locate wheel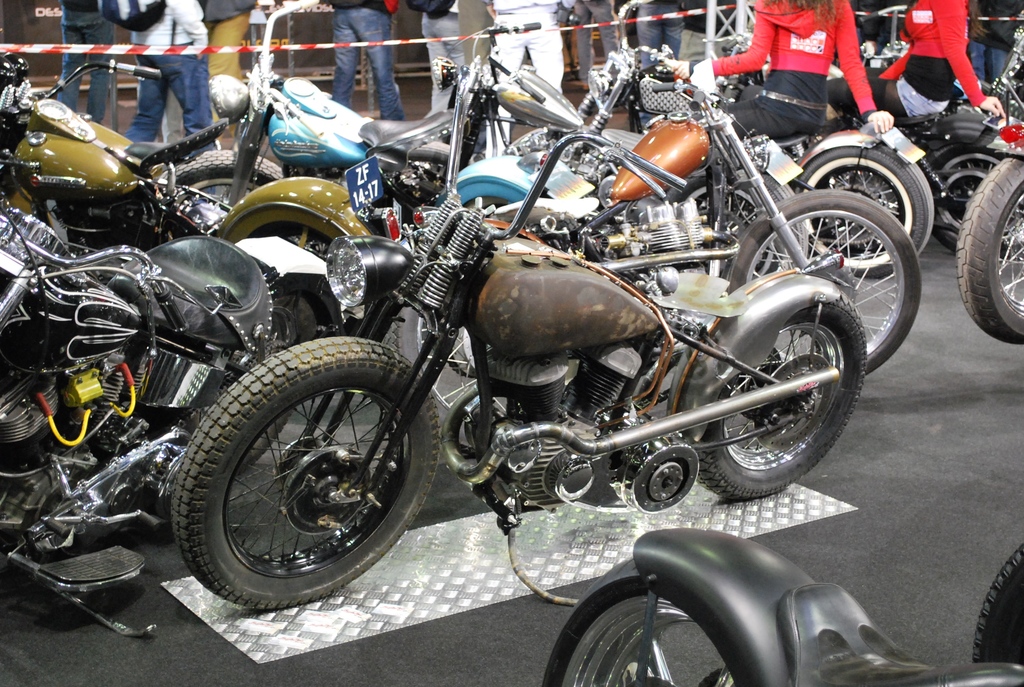
Rect(693, 287, 868, 502)
